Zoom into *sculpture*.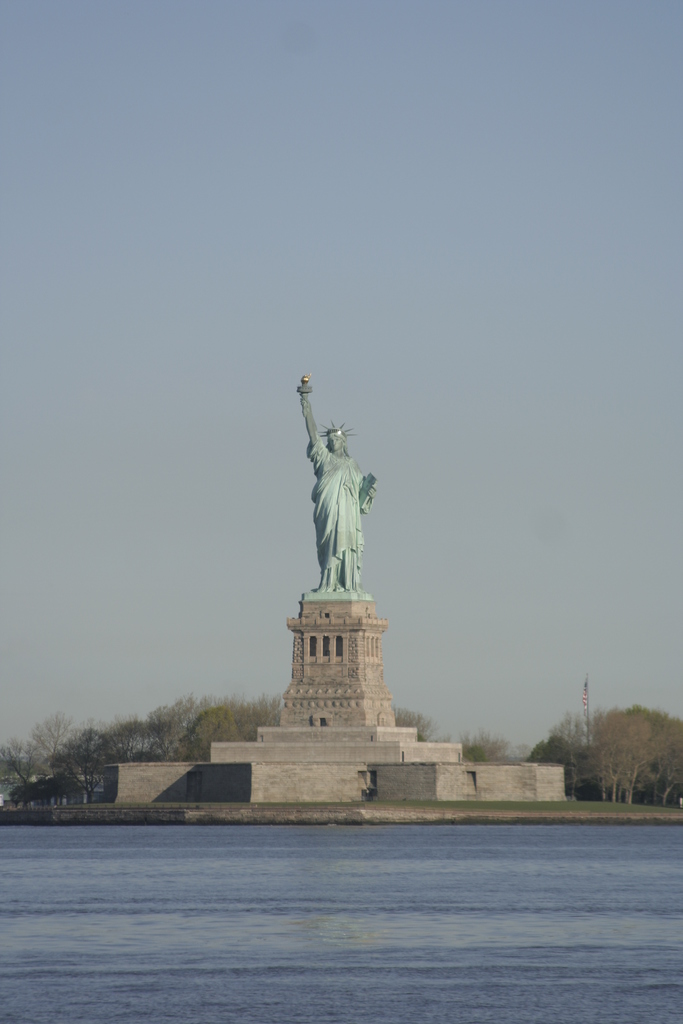
Zoom target: 299/365/384/596.
